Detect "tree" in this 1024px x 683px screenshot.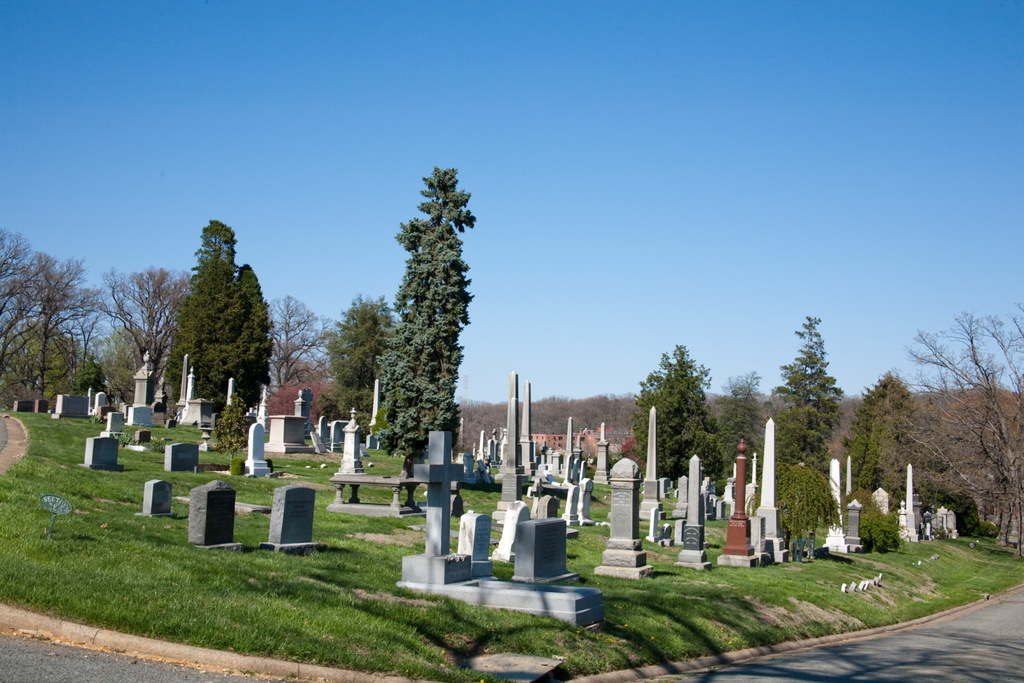
Detection: (x1=719, y1=362, x2=755, y2=462).
